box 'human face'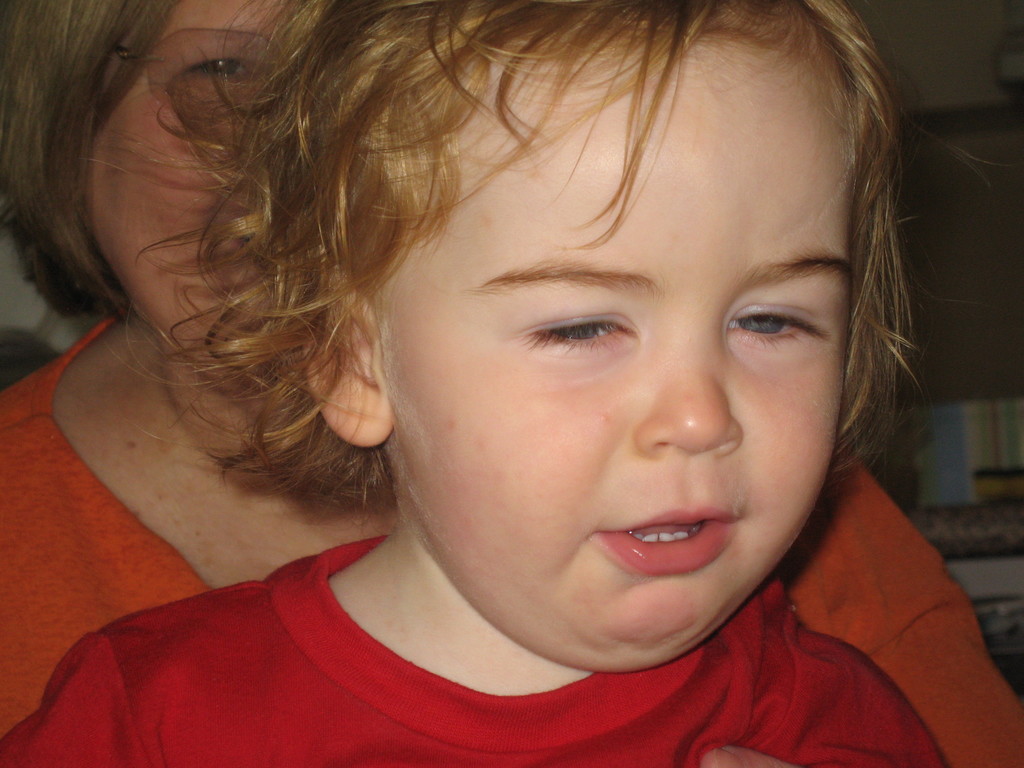
detection(90, 0, 291, 374)
